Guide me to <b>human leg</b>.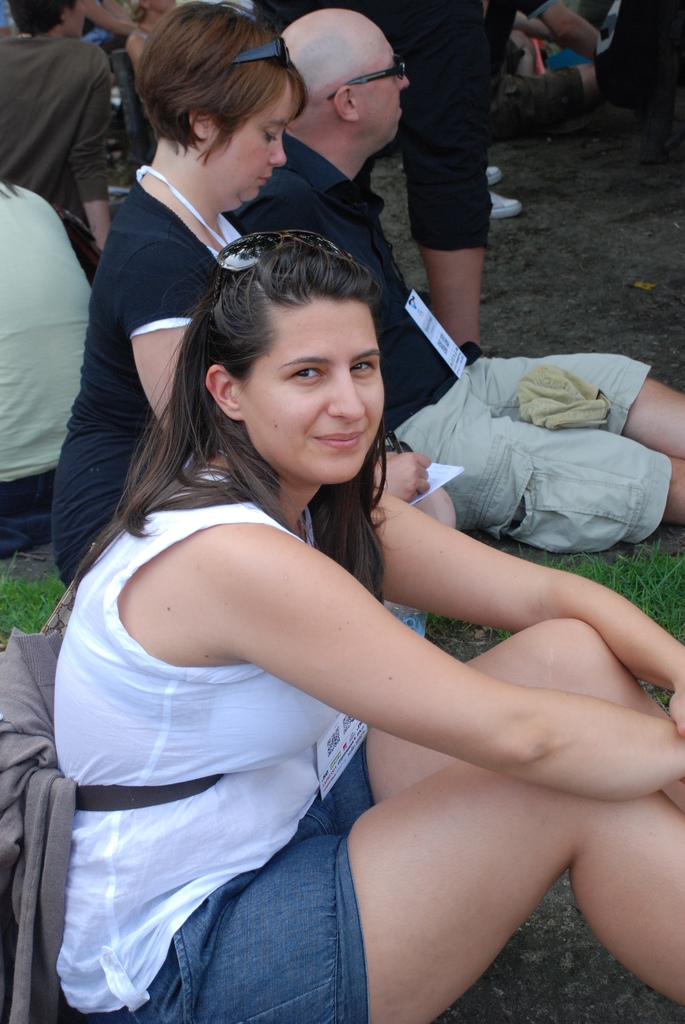
Guidance: 299 620 675 837.
